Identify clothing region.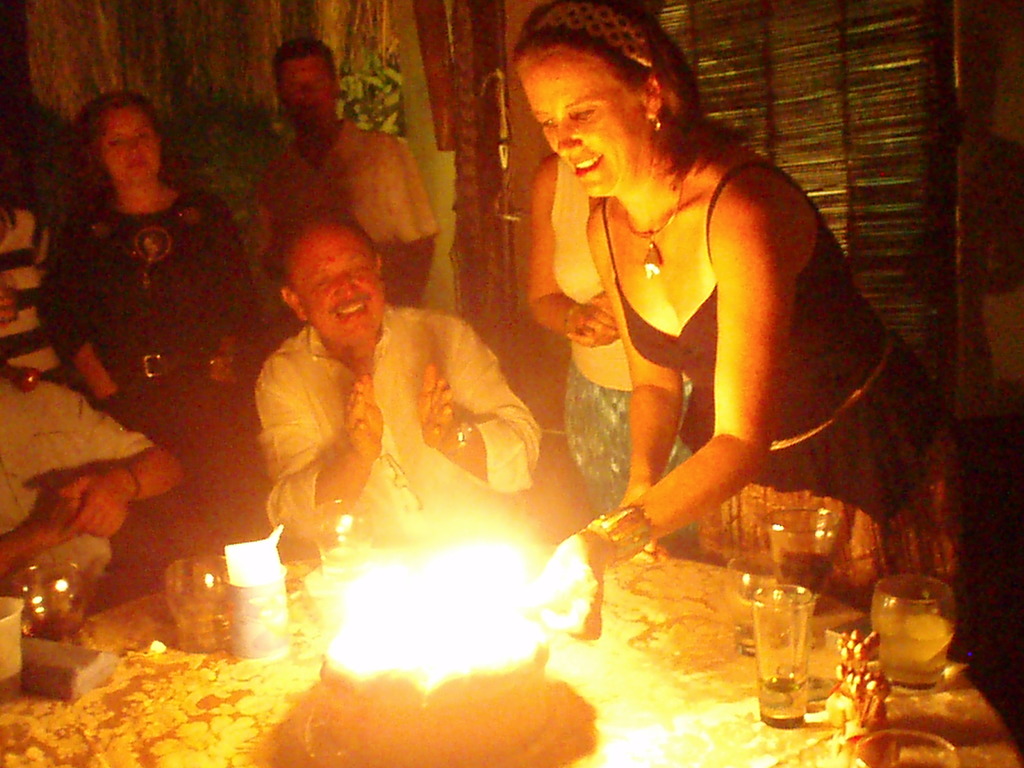
Region: x1=0, y1=378, x2=164, y2=525.
